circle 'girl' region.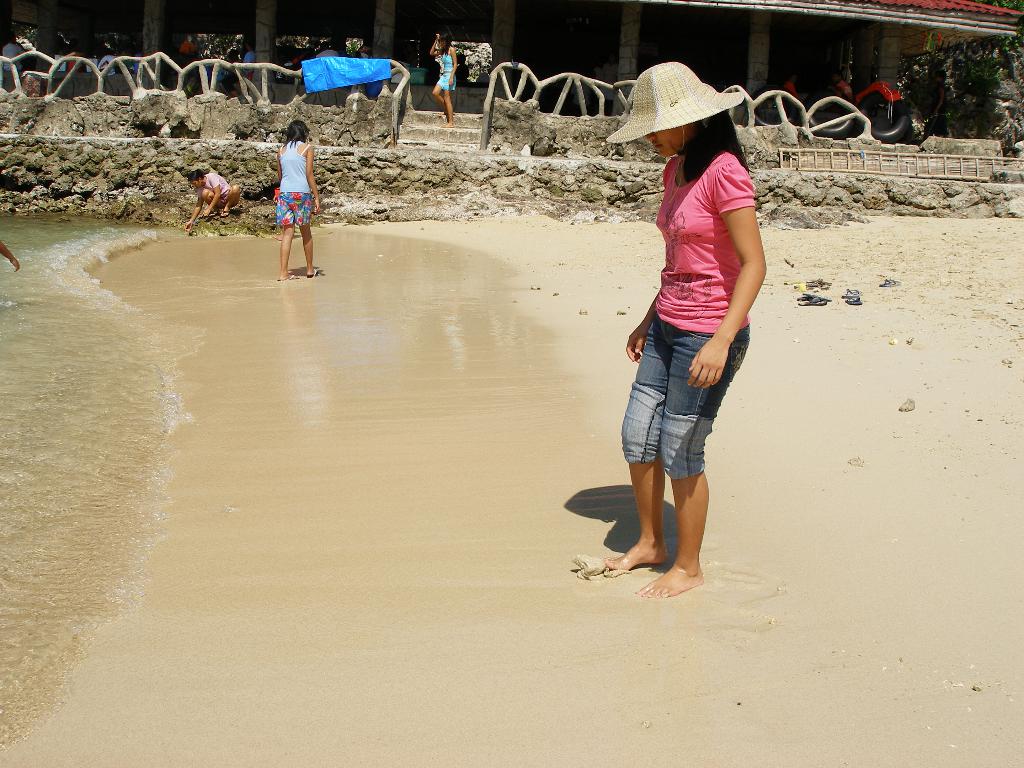
Region: Rect(429, 35, 455, 131).
